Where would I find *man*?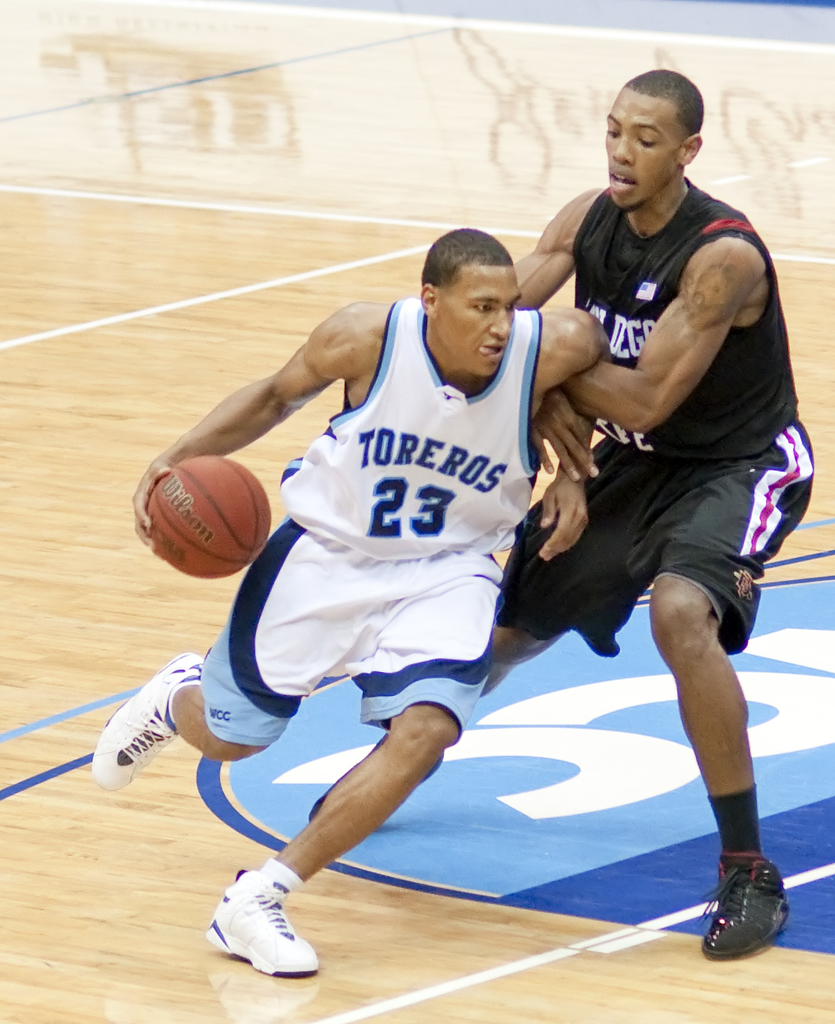
At select_region(477, 81, 811, 942).
